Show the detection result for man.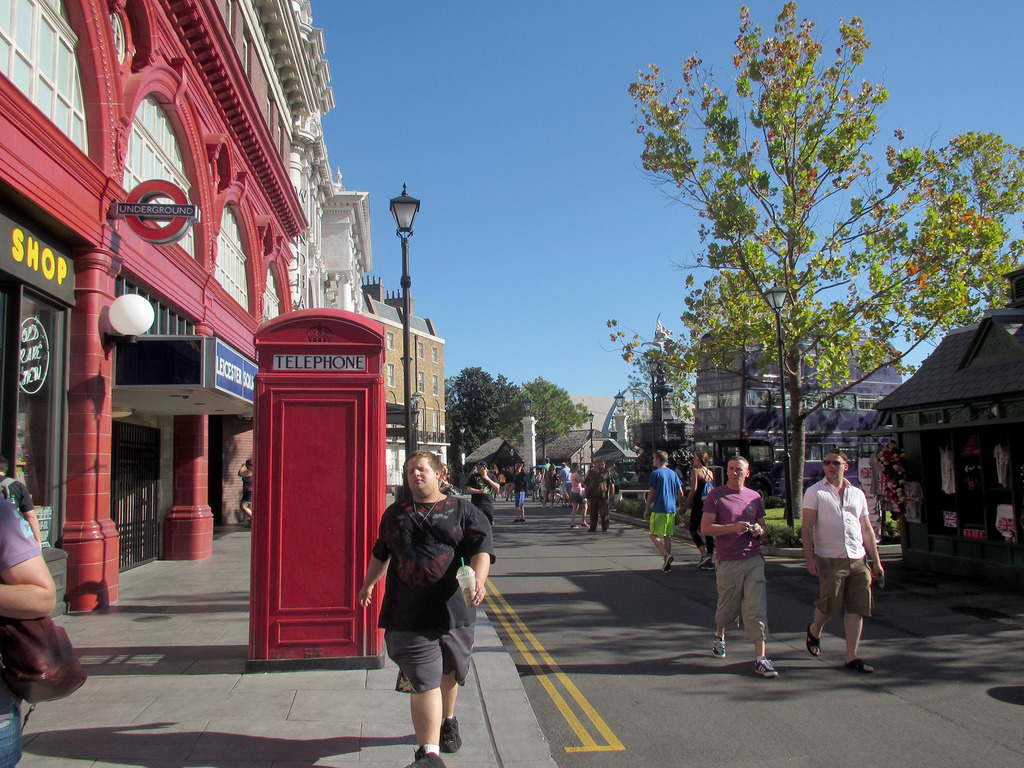
crop(700, 455, 778, 677).
